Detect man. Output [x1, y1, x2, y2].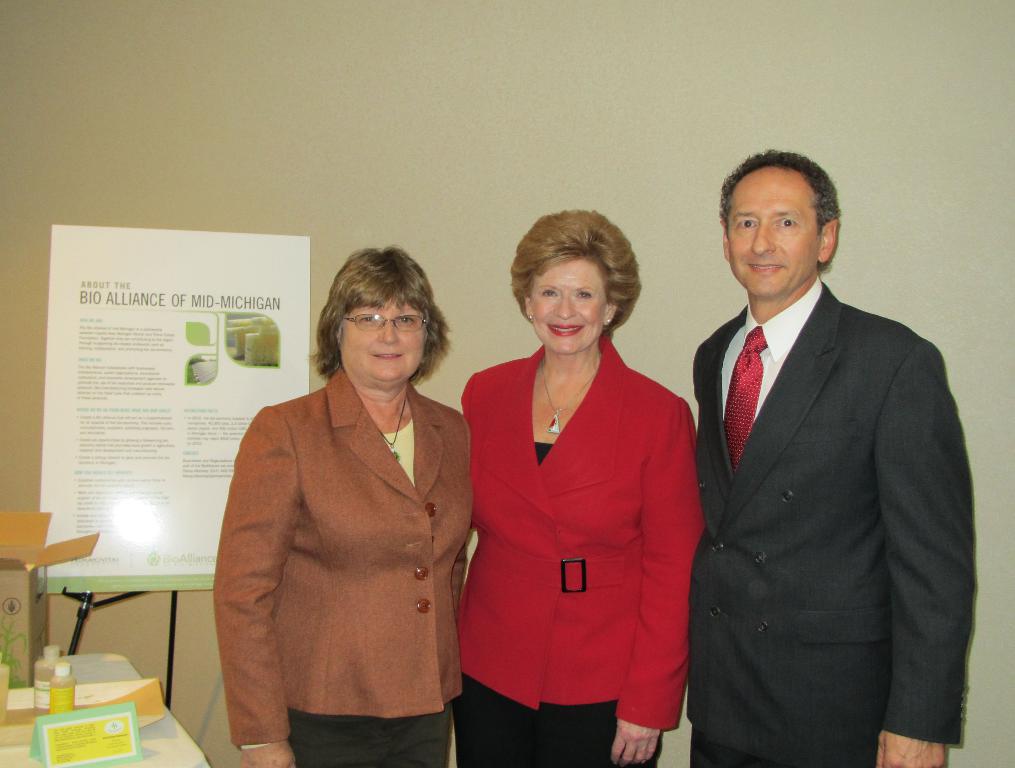
[670, 129, 983, 767].
